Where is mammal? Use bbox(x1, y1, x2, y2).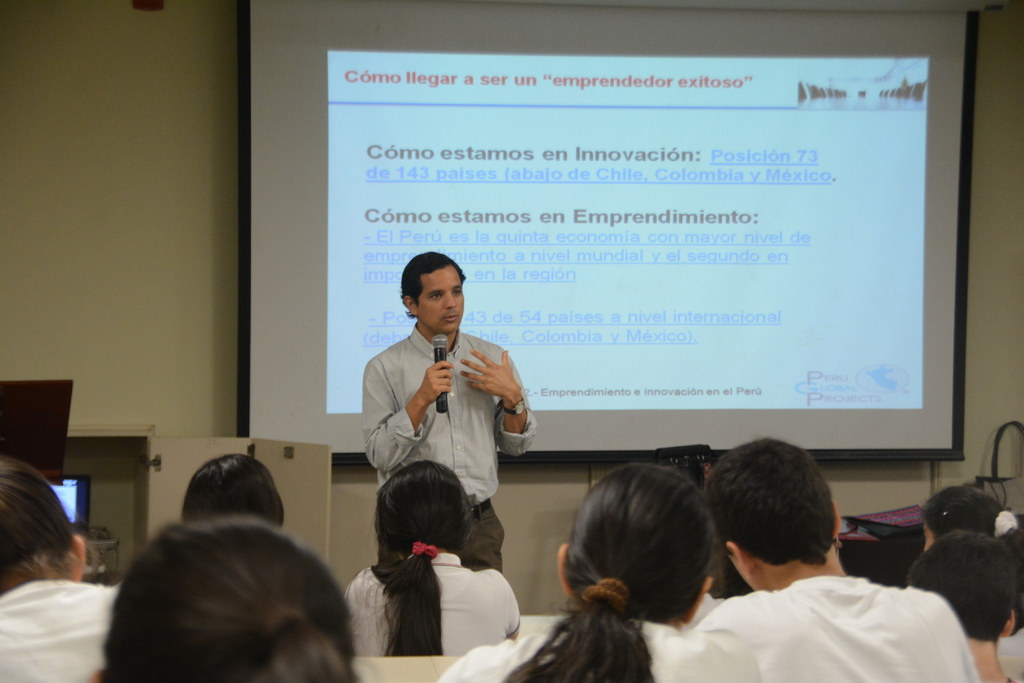
bbox(355, 248, 547, 563).
